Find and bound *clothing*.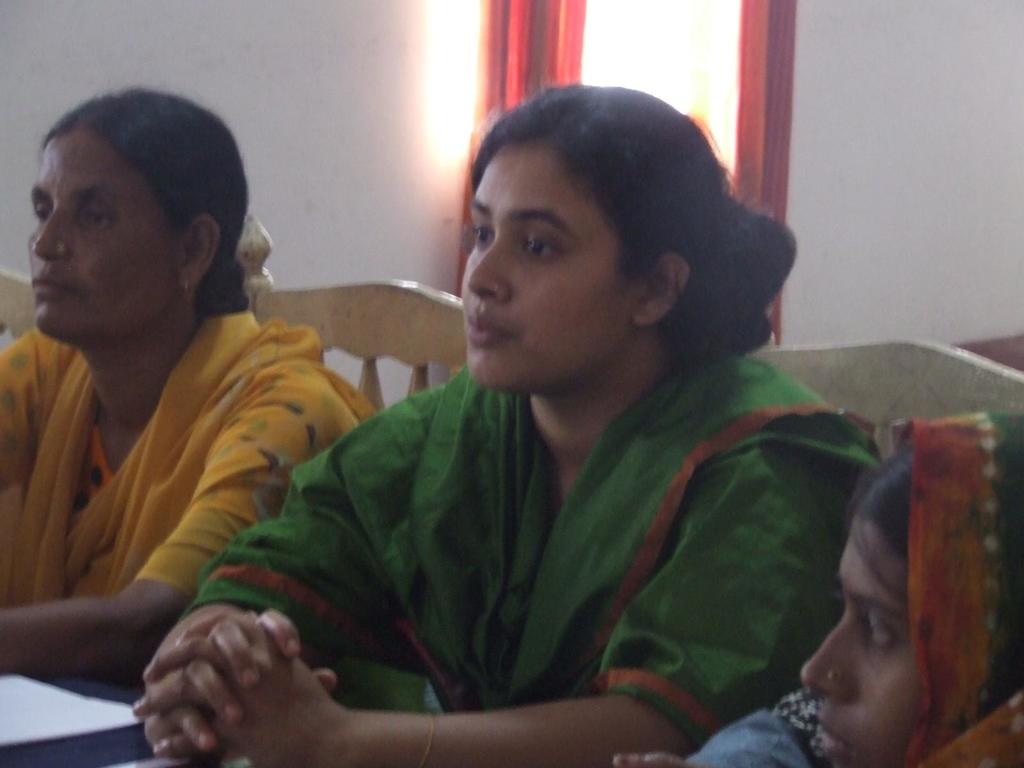
Bound: (left=0, top=207, right=343, bottom=701).
